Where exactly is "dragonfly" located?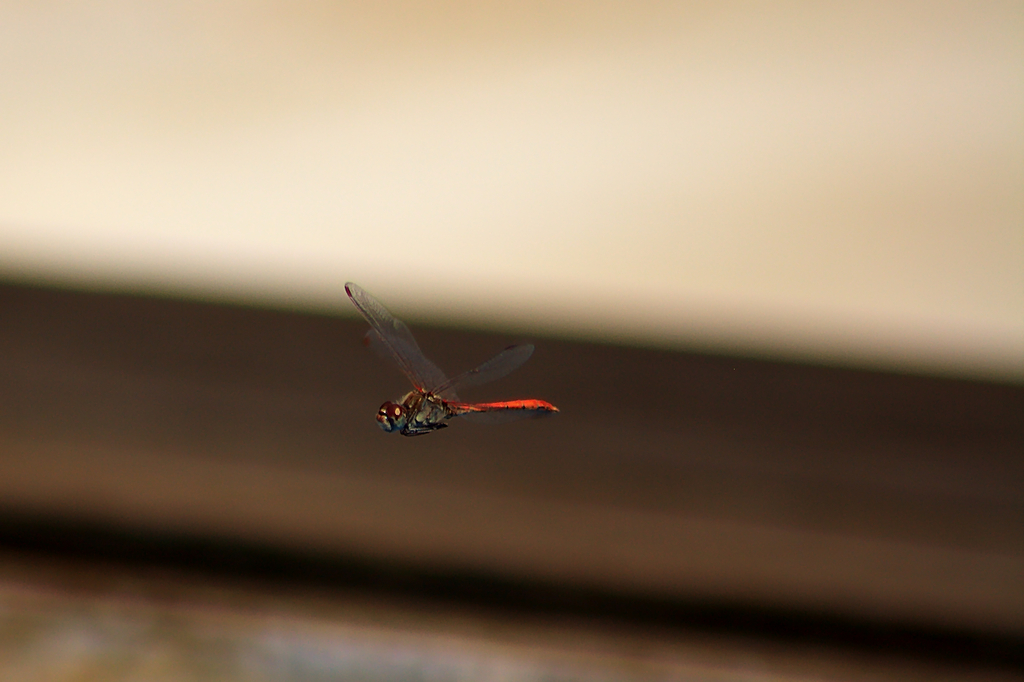
Its bounding box is bbox=[341, 283, 563, 439].
